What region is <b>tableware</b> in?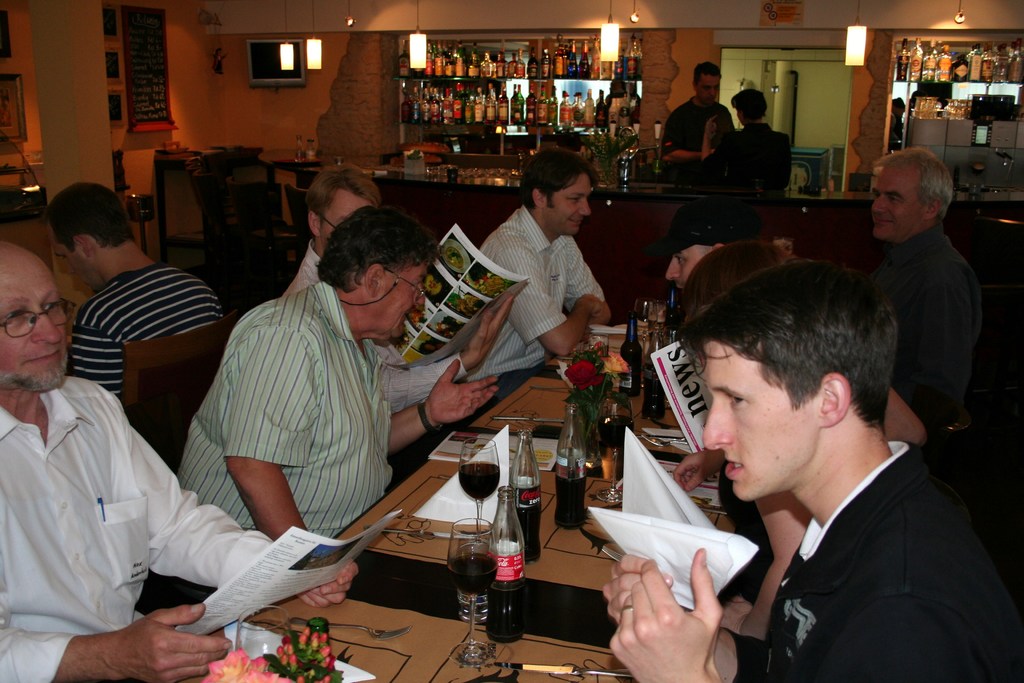
(x1=236, y1=607, x2=299, y2=673).
